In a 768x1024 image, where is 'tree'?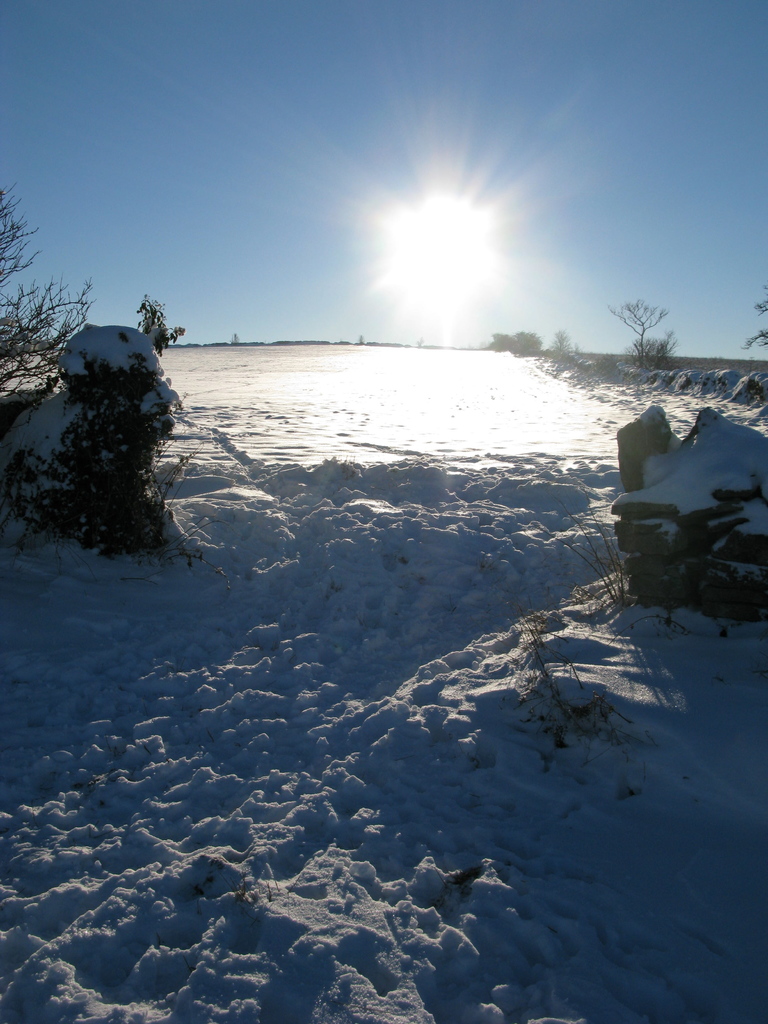
x1=746, y1=289, x2=767, y2=346.
